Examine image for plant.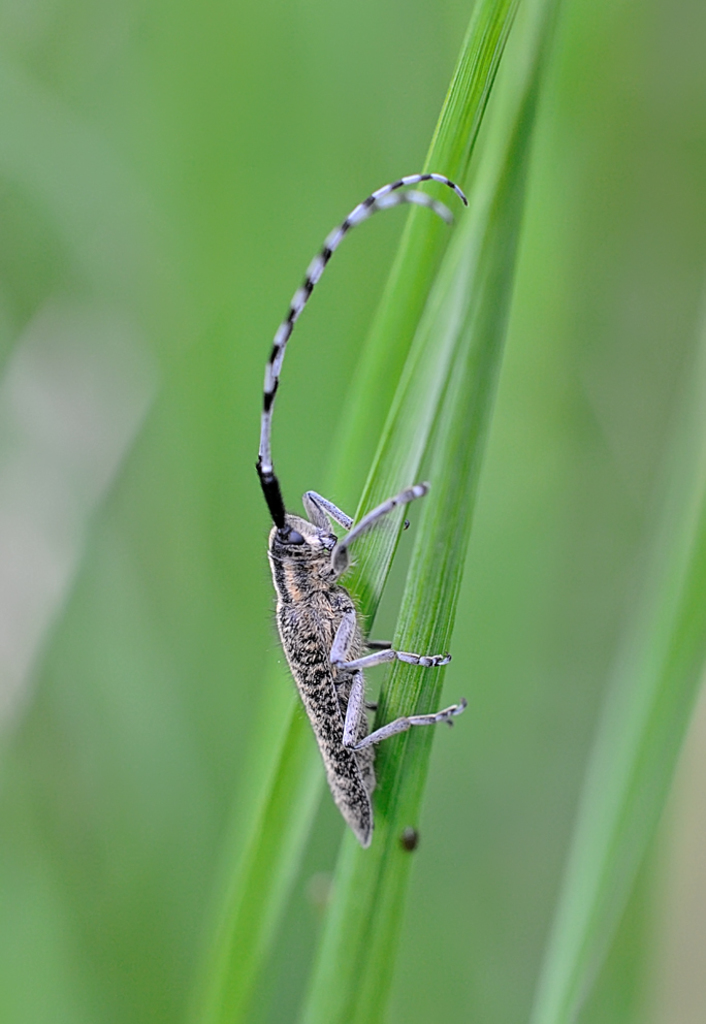
Examination result: (x1=0, y1=0, x2=705, y2=1023).
